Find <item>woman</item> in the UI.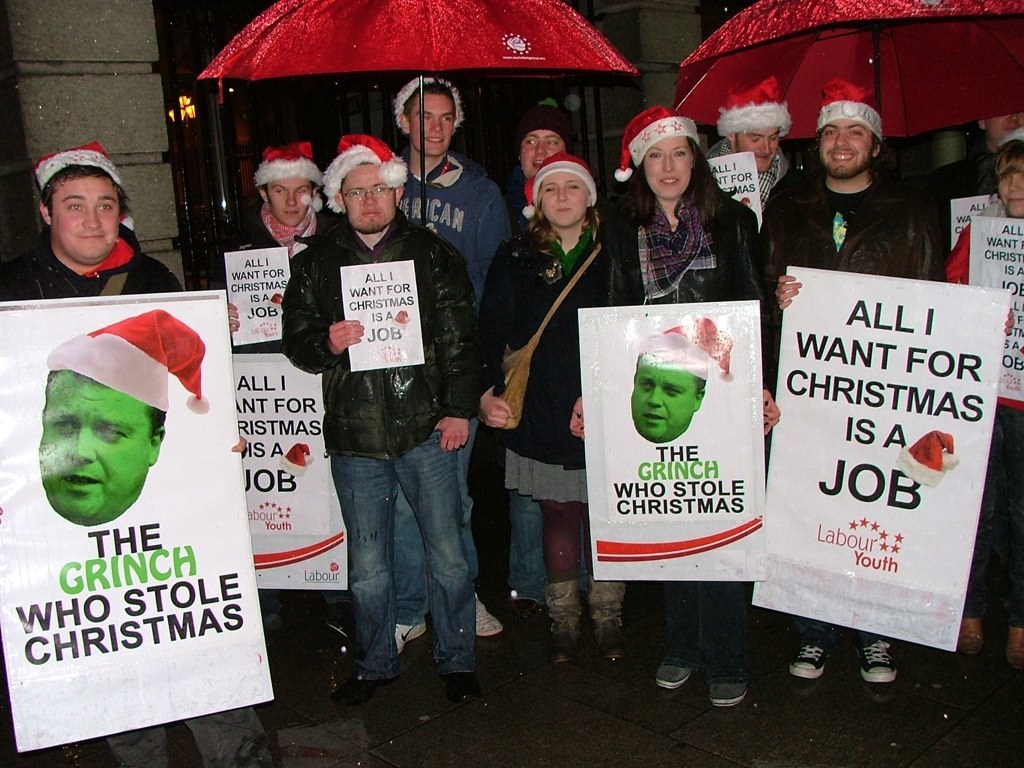
UI element at rect(600, 101, 782, 709).
